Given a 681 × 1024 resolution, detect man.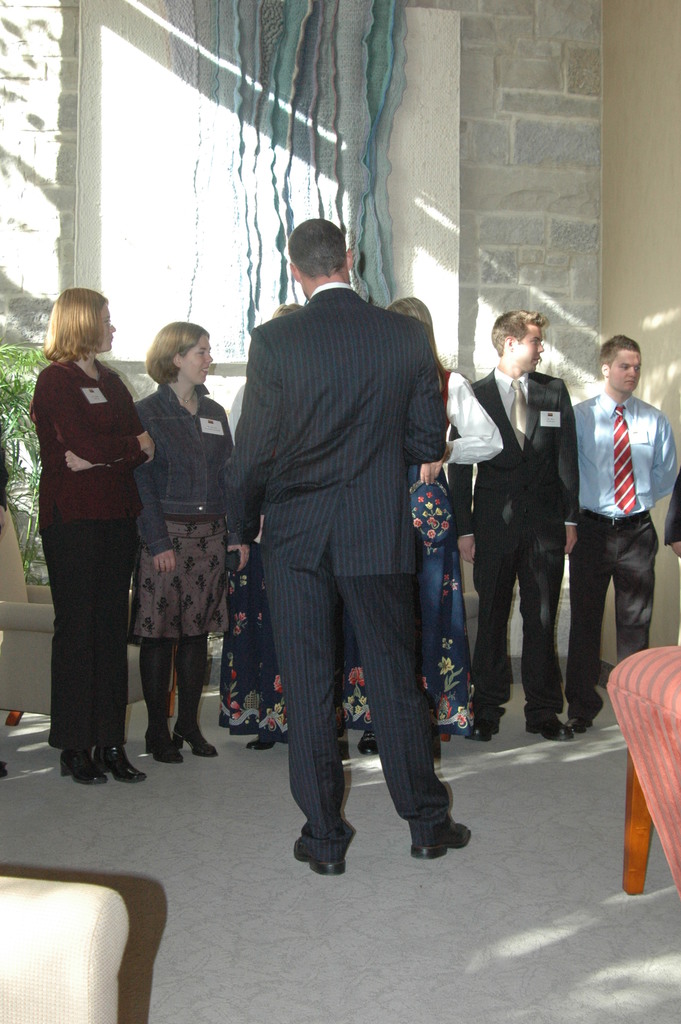
BBox(447, 308, 580, 742).
